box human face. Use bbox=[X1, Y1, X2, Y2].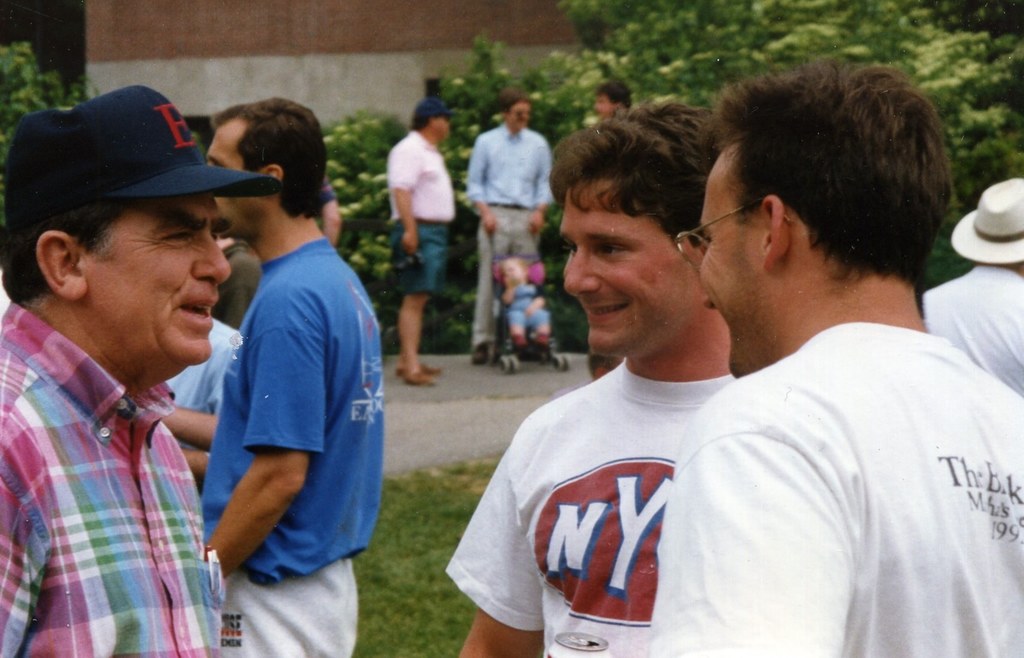
bbox=[698, 159, 766, 377].
